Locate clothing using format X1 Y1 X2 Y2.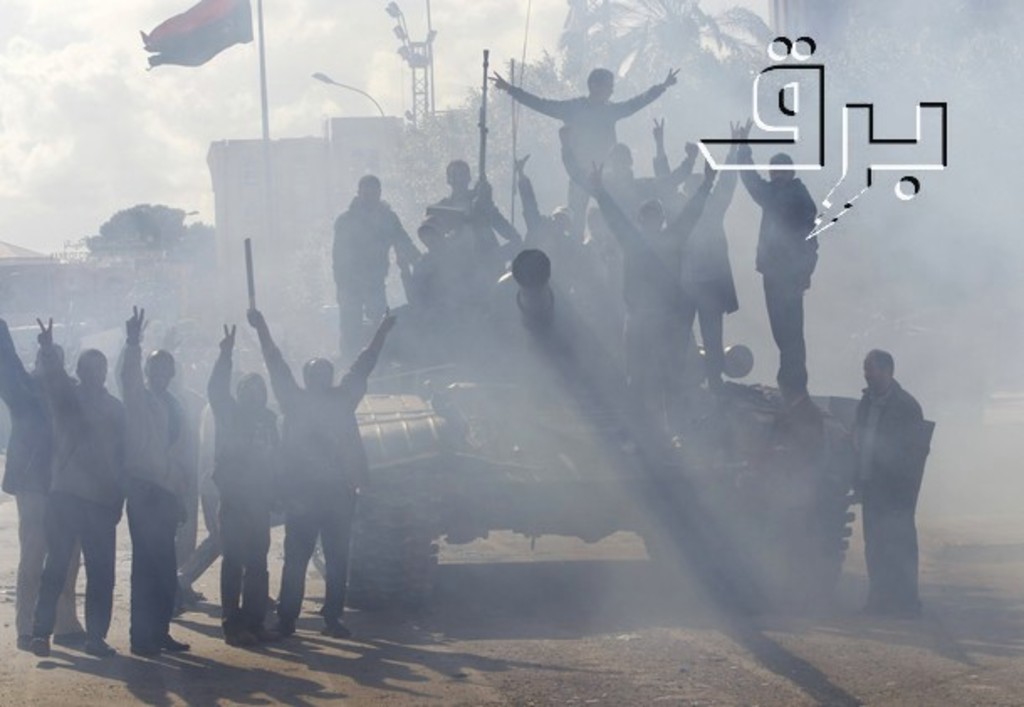
737 143 819 390.
